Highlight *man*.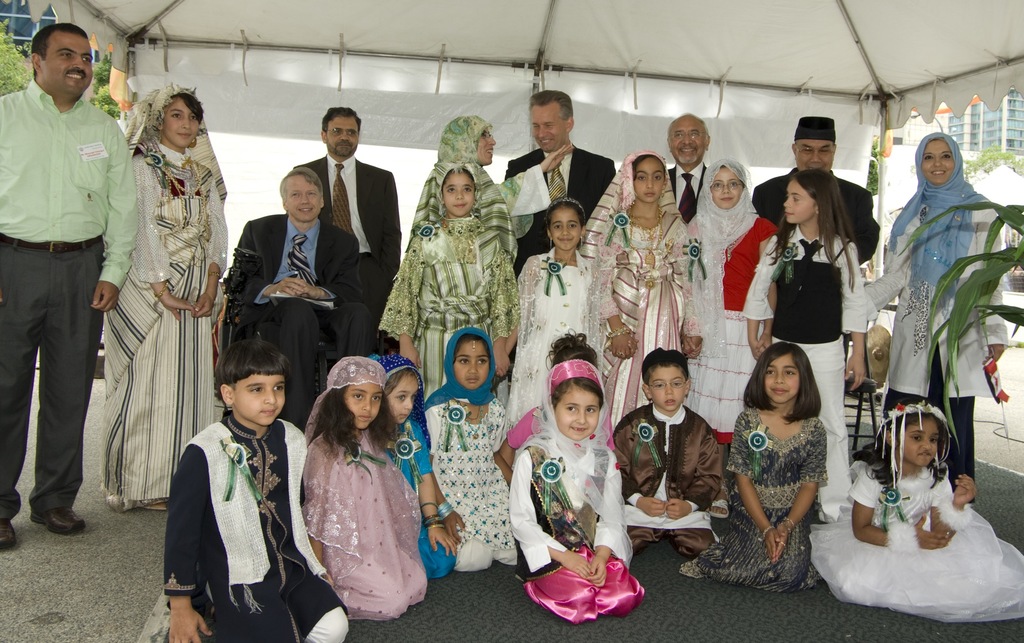
Highlighted region: 216, 168, 375, 449.
